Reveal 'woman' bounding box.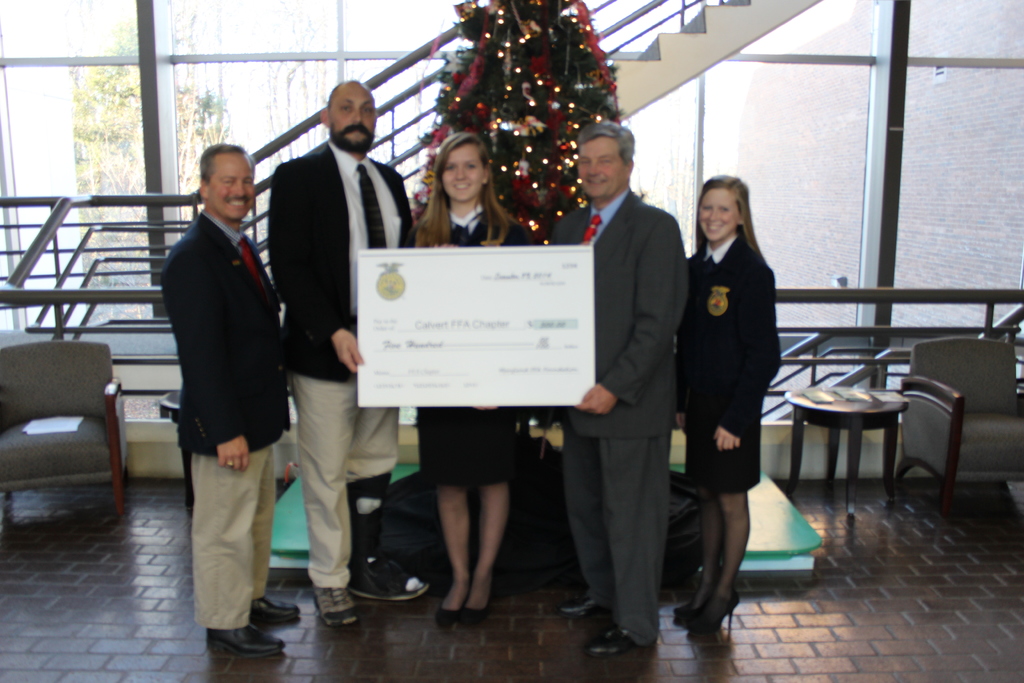
Revealed: 677 169 794 622.
